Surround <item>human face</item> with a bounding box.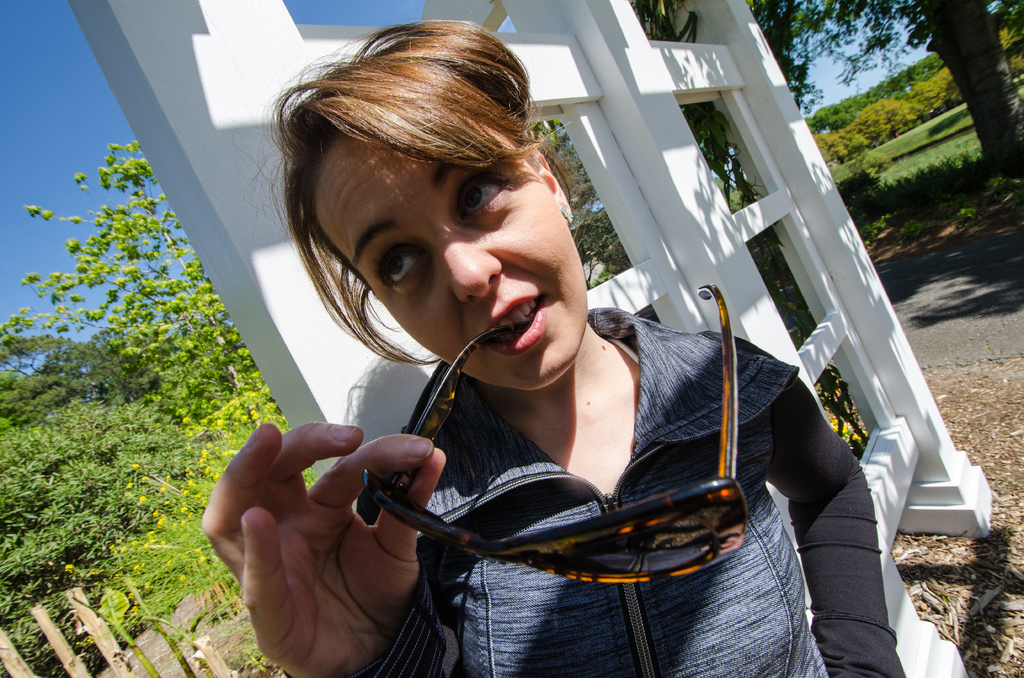
Rect(315, 111, 588, 389).
